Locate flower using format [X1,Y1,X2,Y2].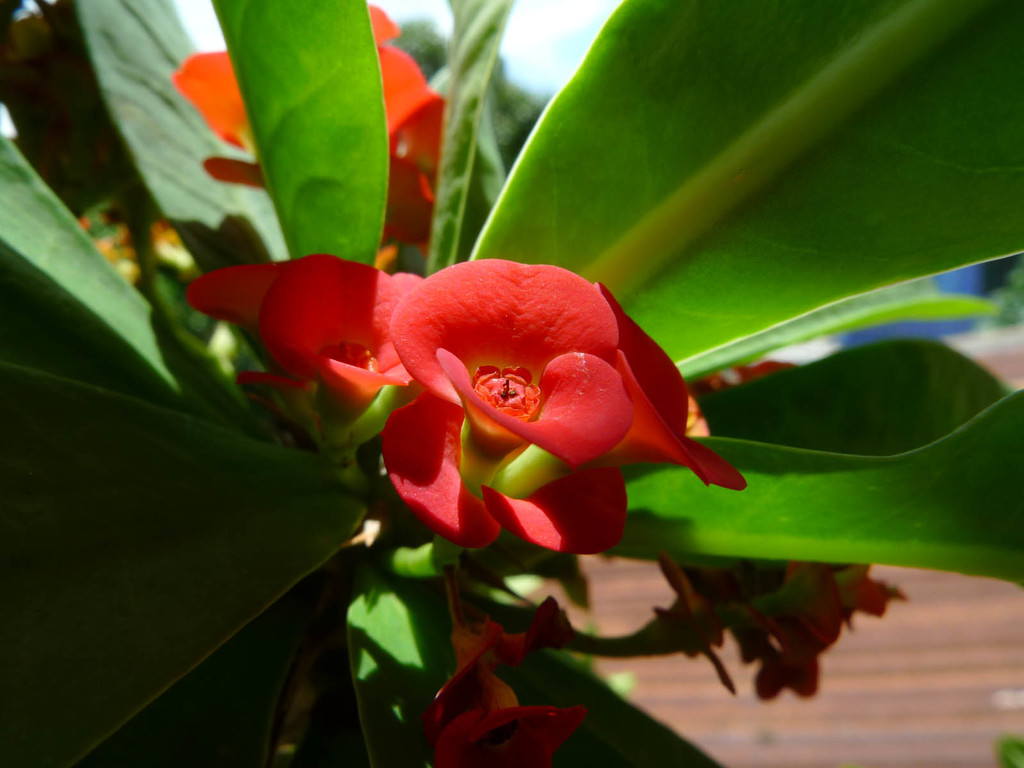
[331,239,705,541].
